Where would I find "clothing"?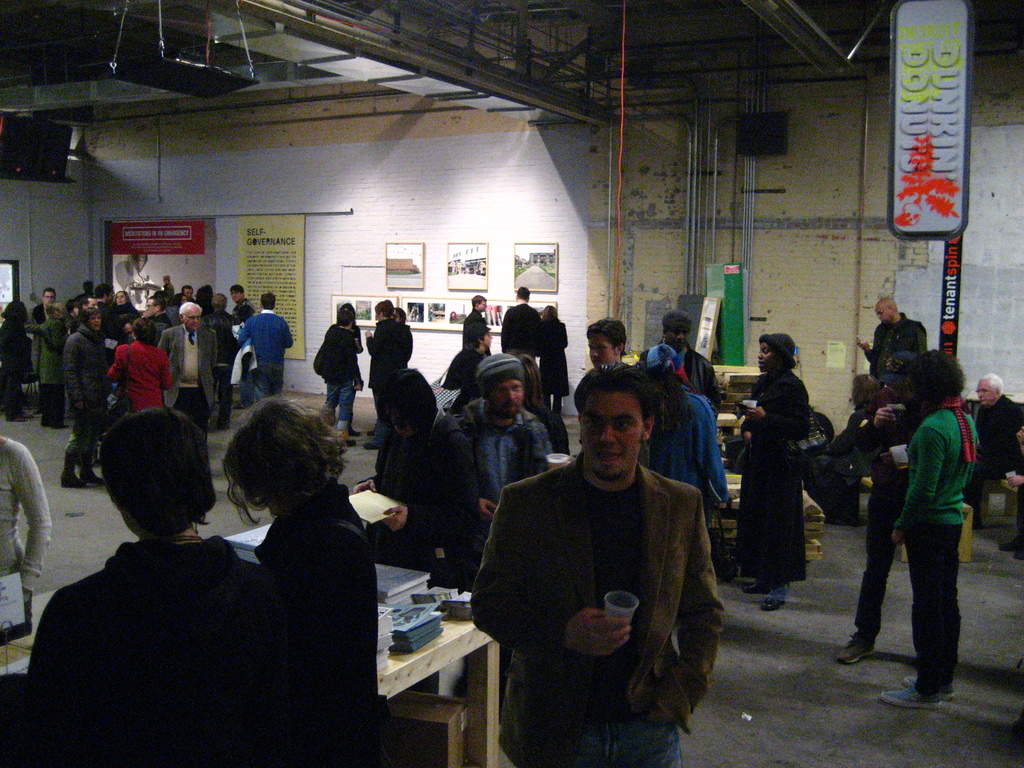
At (x1=459, y1=396, x2=554, y2=573).
